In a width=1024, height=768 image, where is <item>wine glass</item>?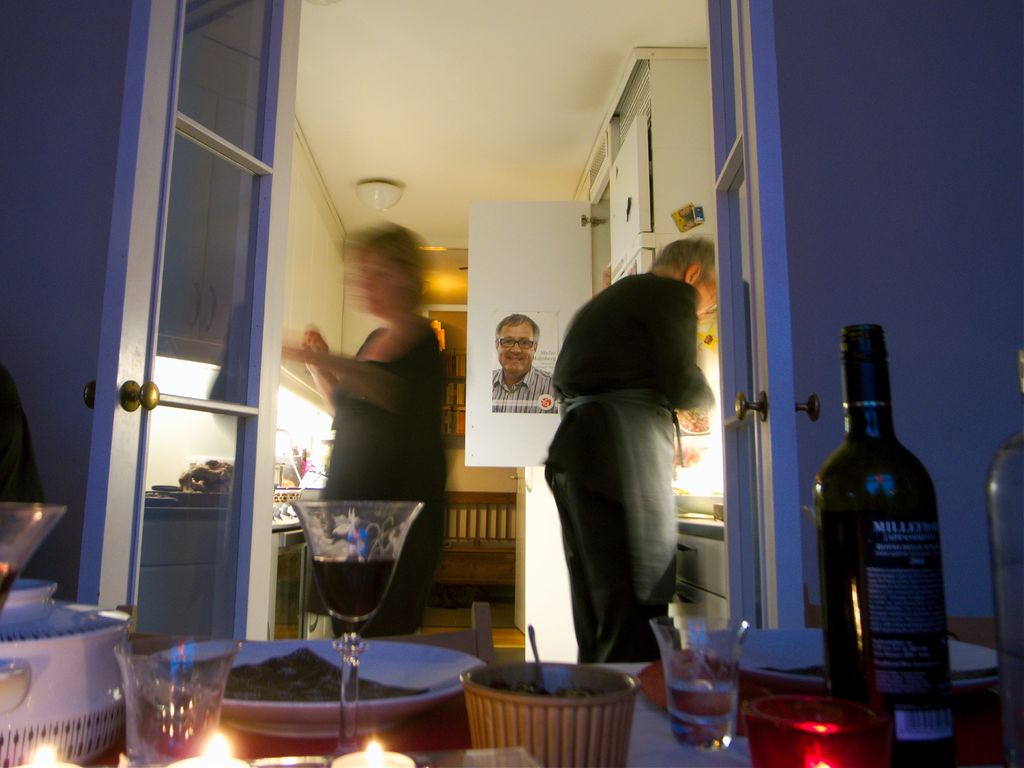
(left=292, top=504, right=425, bottom=760).
